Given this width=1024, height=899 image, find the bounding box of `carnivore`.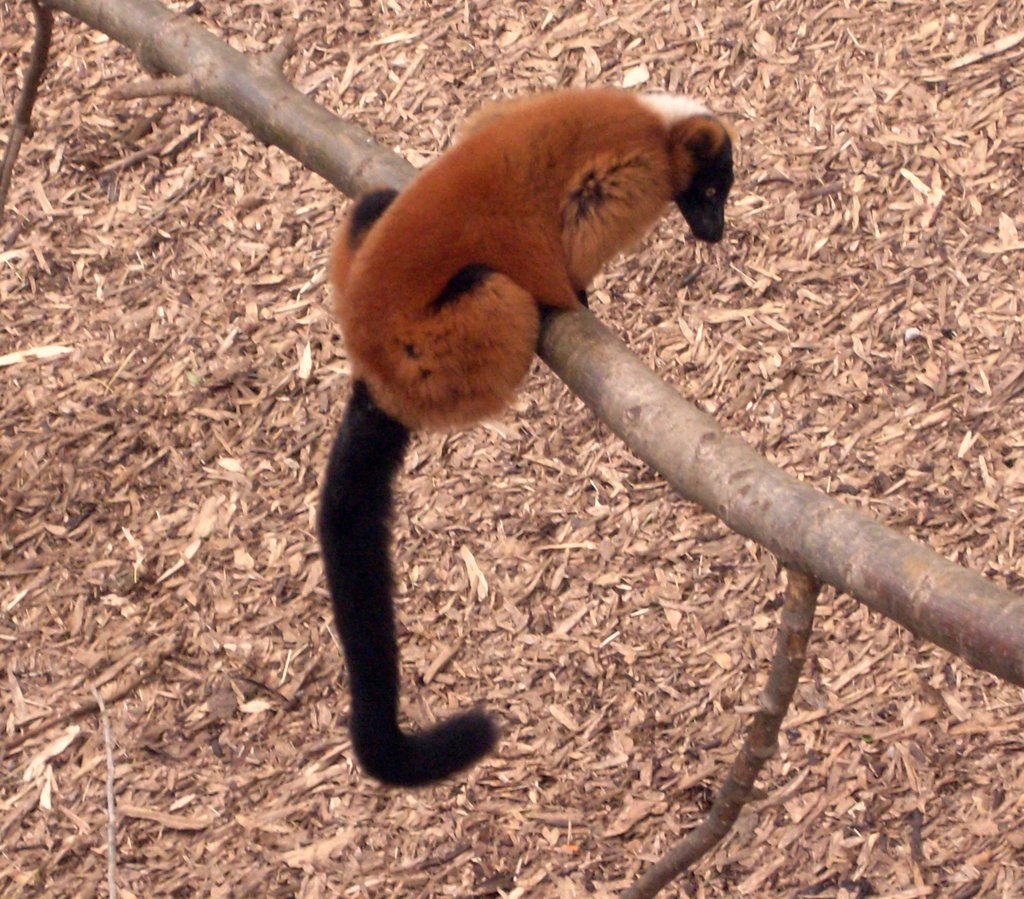
<bbox>275, 98, 774, 824</bbox>.
